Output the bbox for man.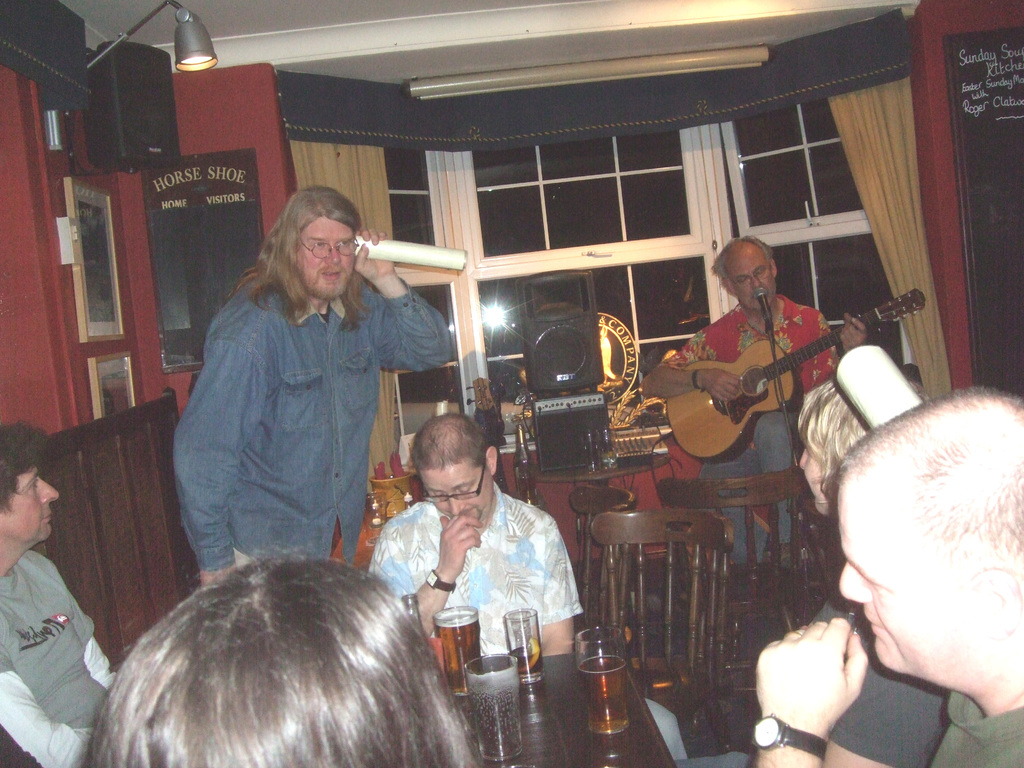
{"left": 645, "top": 234, "right": 865, "bottom": 579}.
